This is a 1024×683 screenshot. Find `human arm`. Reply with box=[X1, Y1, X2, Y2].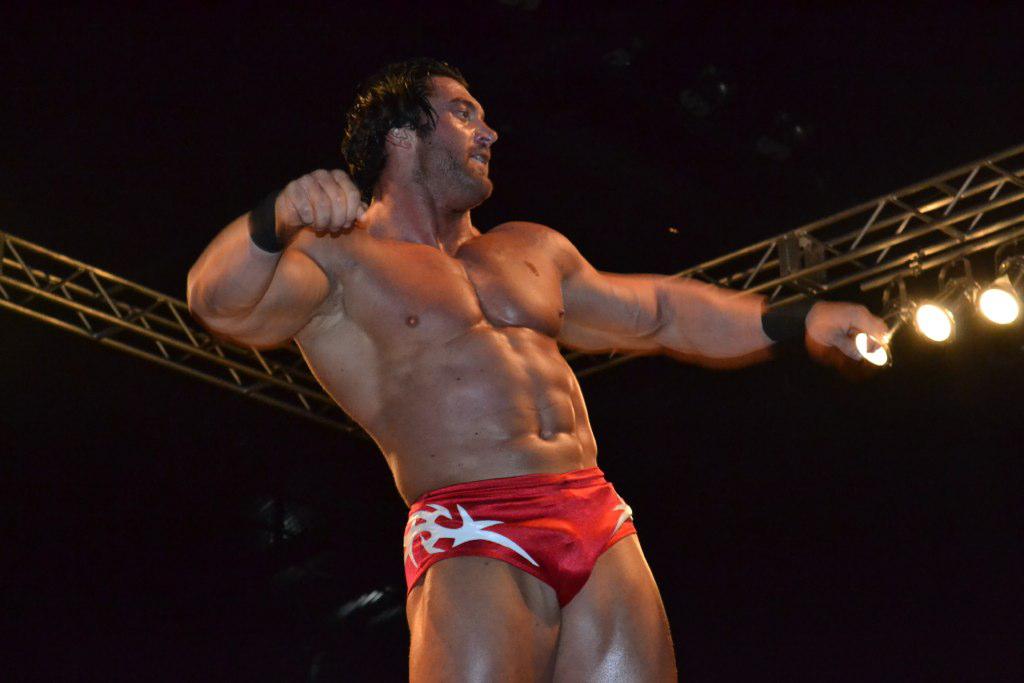
box=[523, 218, 904, 367].
